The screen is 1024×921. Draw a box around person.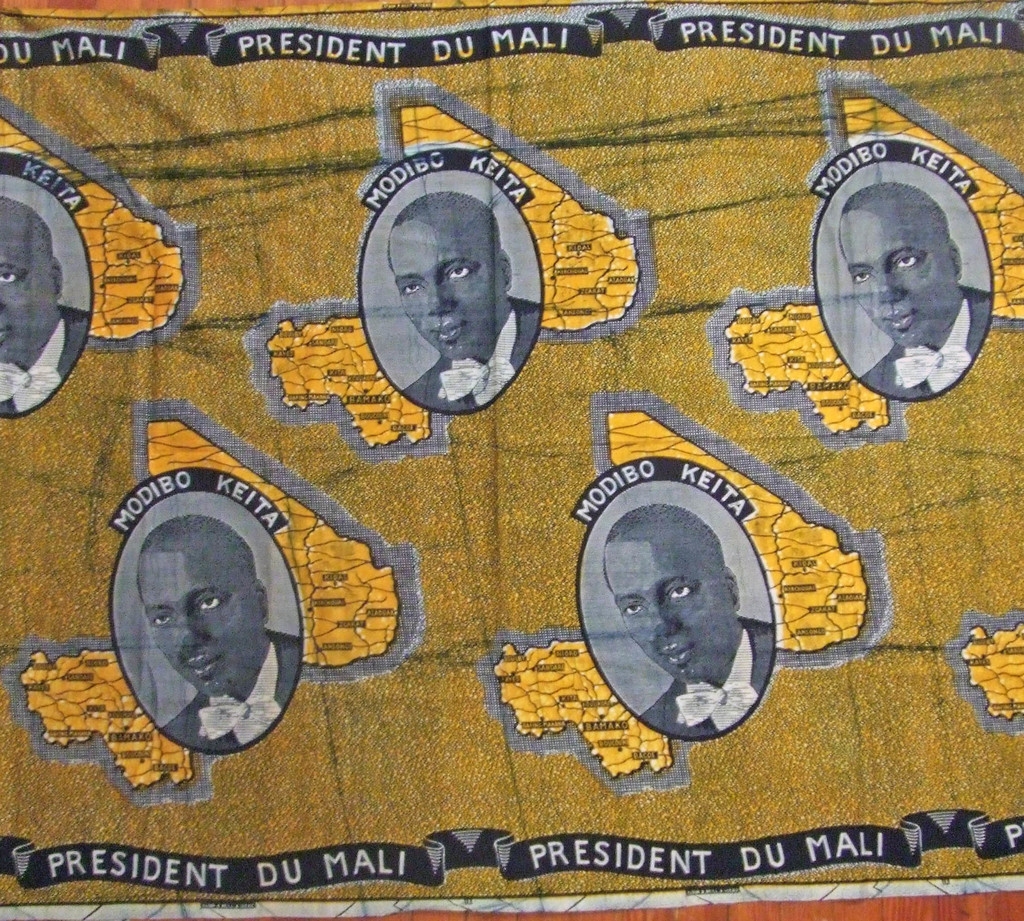
387:193:543:413.
